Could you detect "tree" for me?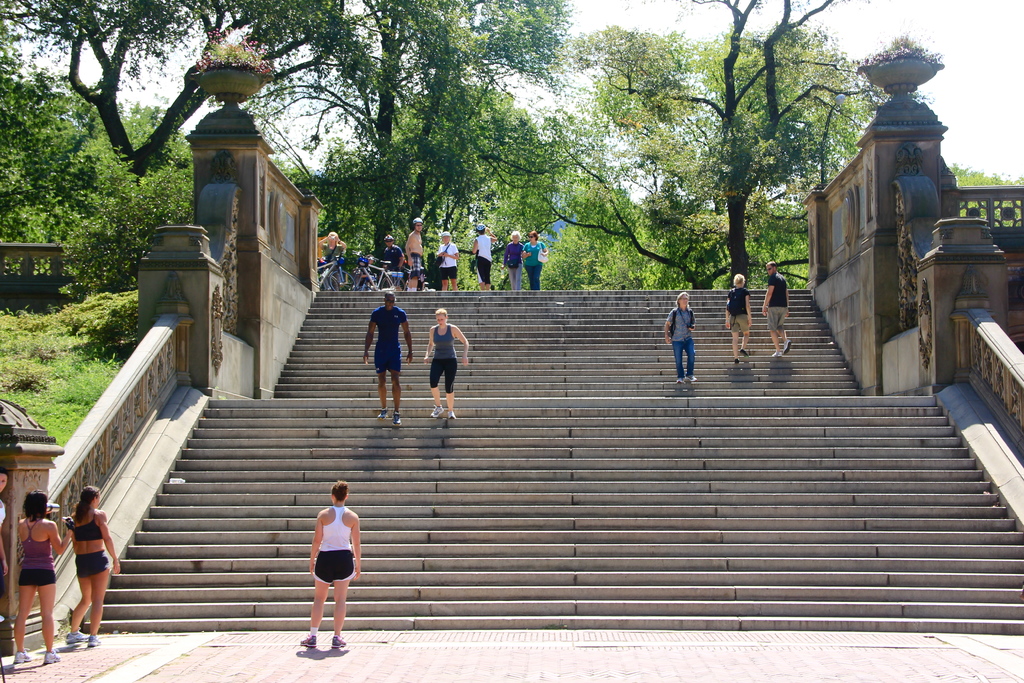
Detection result: x1=943 y1=161 x2=1023 y2=227.
